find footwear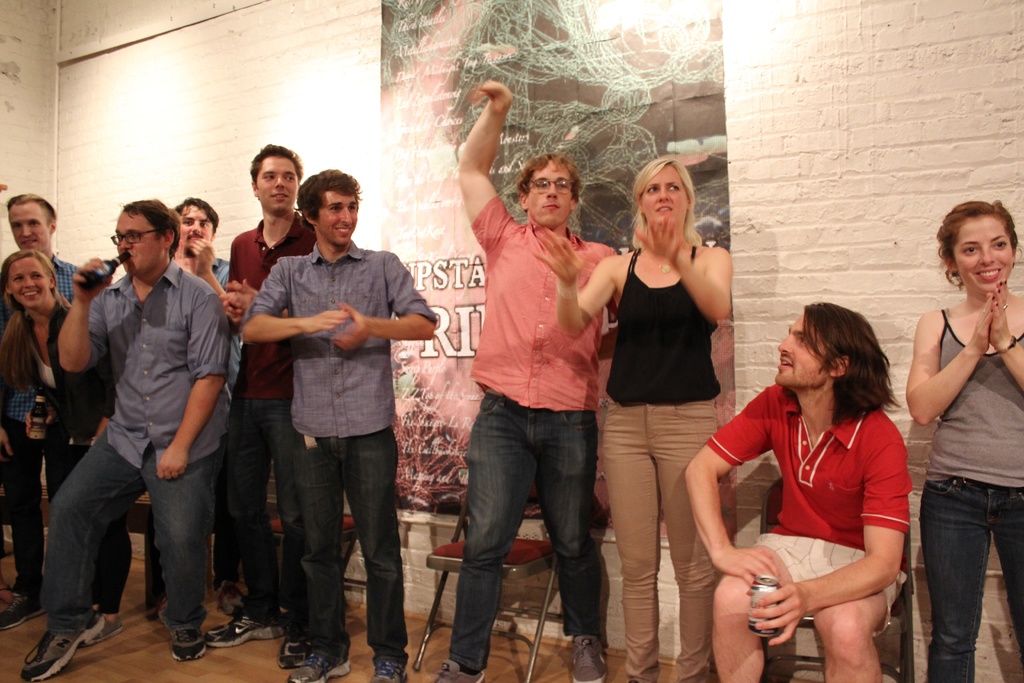
x1=155, y1=598, x2=170, y2=629
